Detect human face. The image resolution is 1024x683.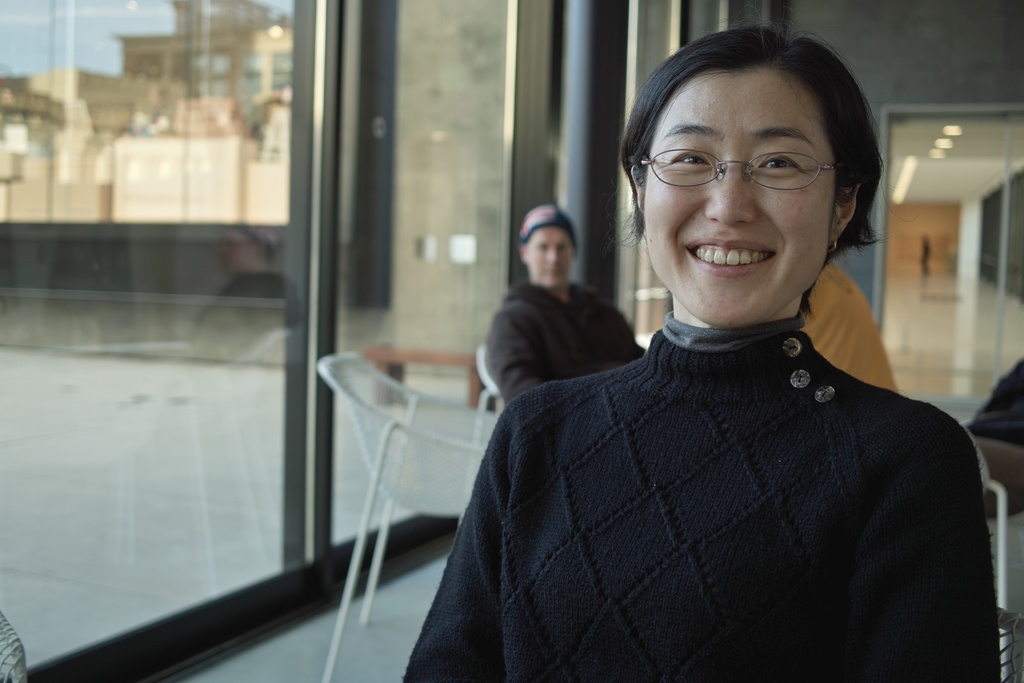
x1=638 y1=53 x2=858 y2=322.
